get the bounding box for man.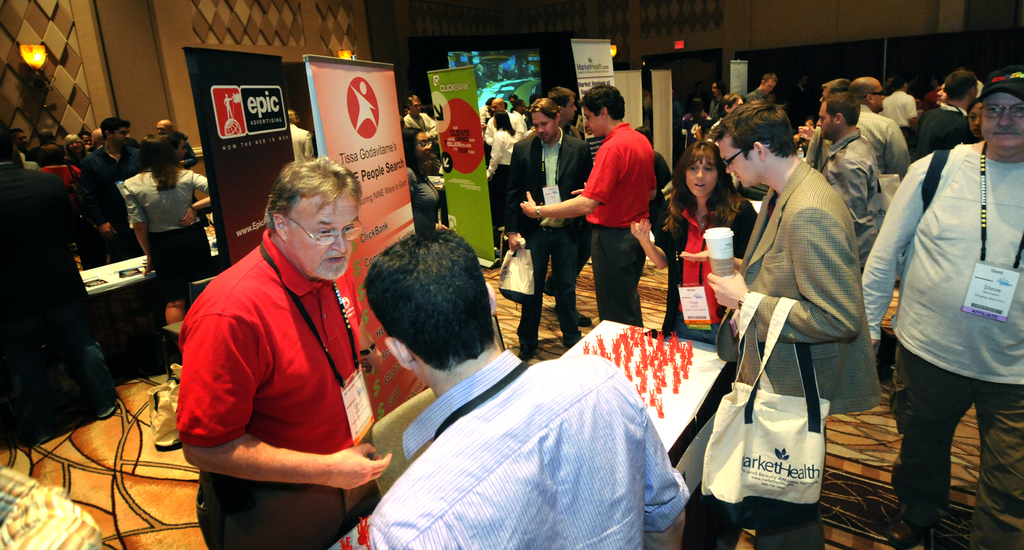
bbox=(879, 80, 918, 140).
